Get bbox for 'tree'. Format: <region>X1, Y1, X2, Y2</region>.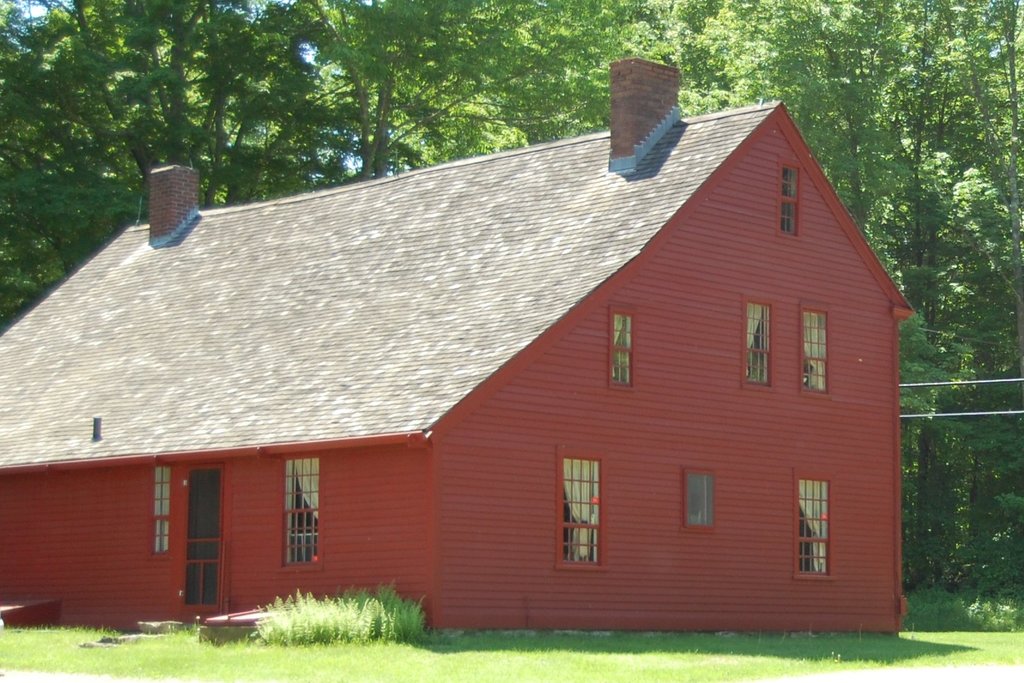
<region>246, 0, 604, 170</region>.
